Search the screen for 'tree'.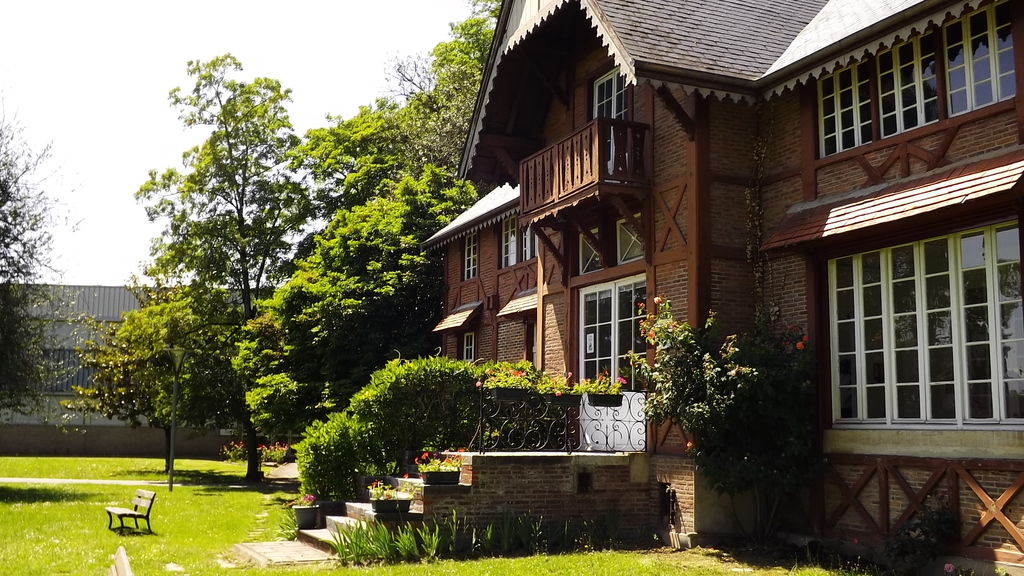
Found at 0:97:92:415.
